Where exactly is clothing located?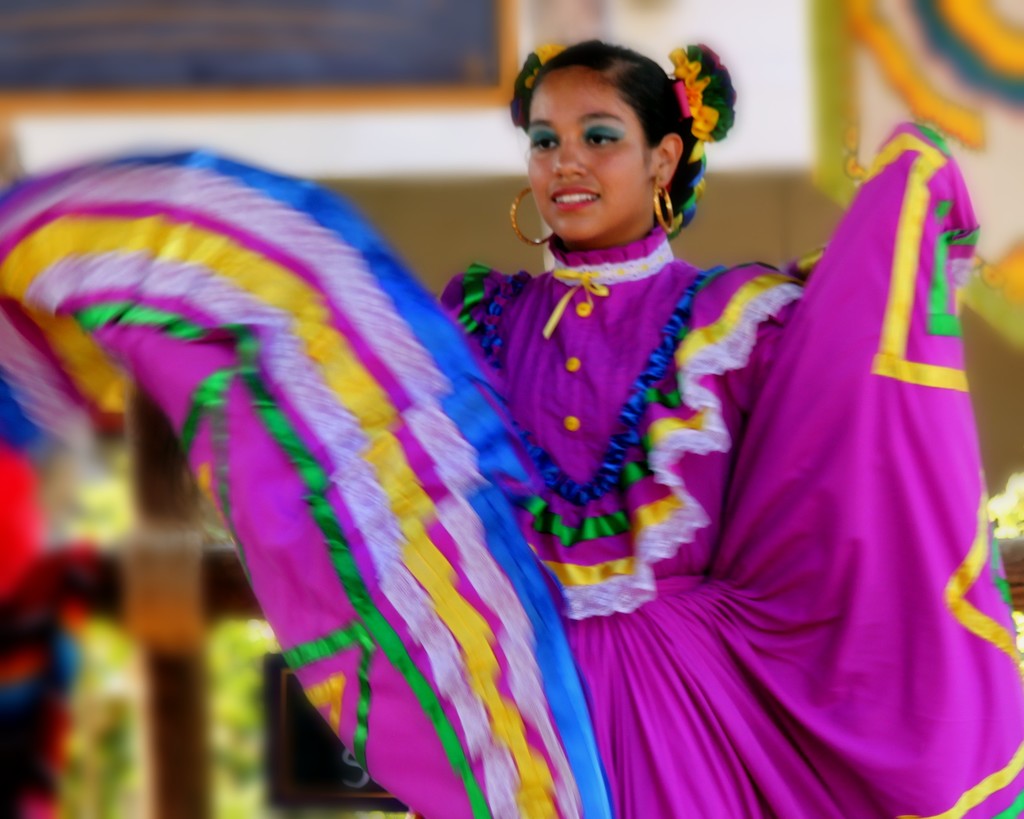
Its bounding box is x1=199 y1=109 x2=929 y2=818.
